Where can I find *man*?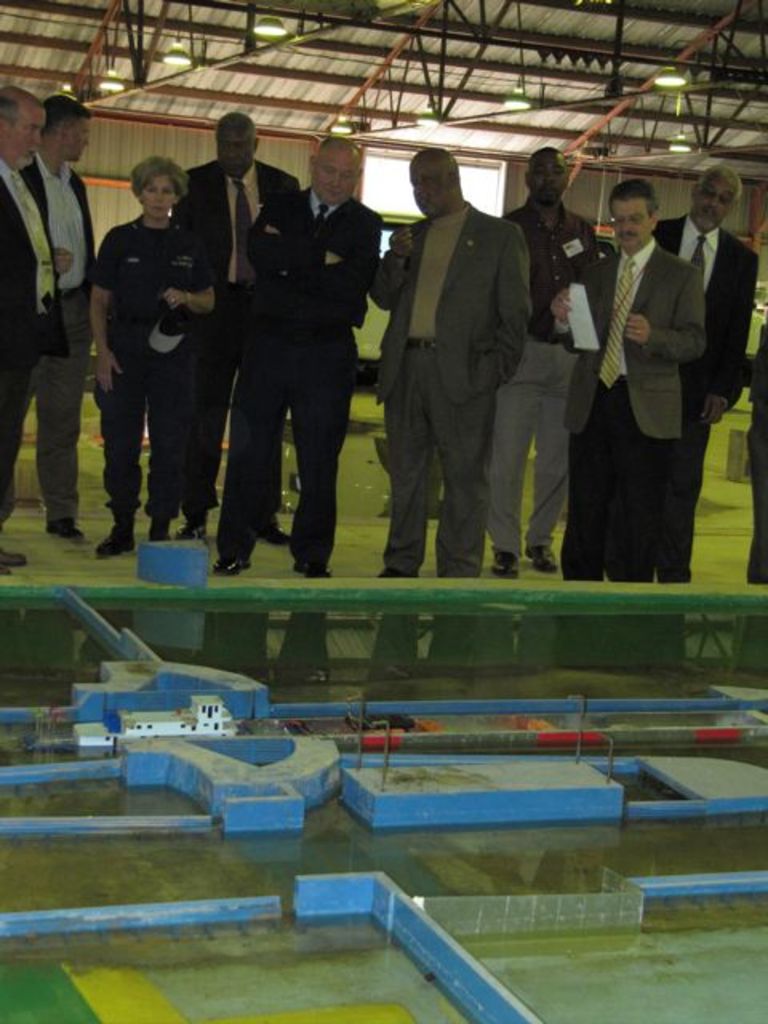
You can find it at Rect(646, 155, 750, 541).
